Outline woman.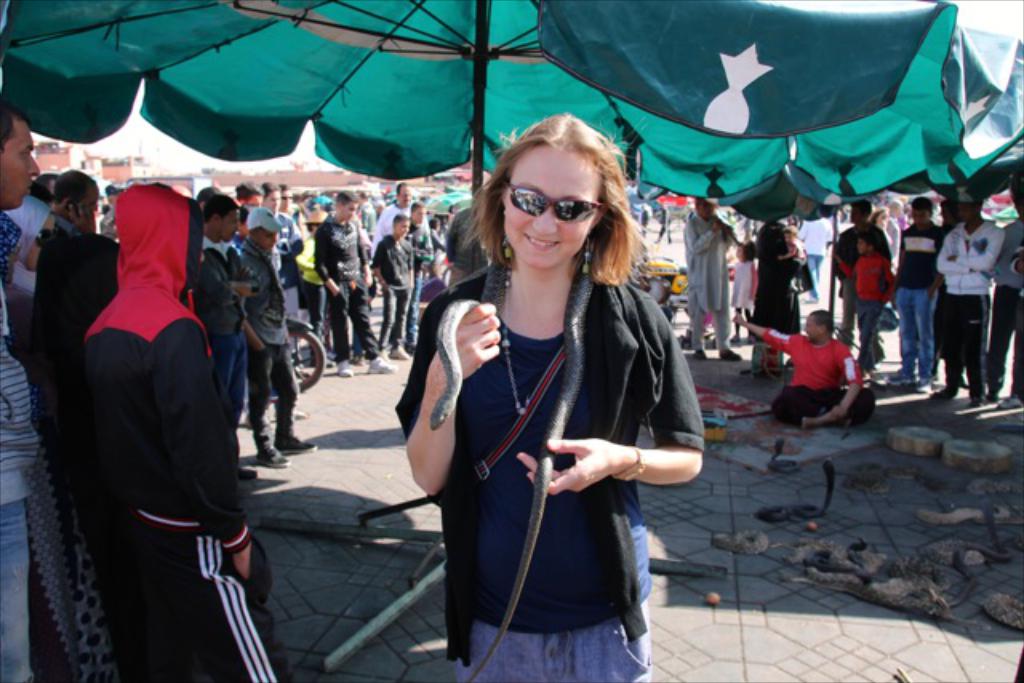
Outline: rect(406, 110, 699, 672).
